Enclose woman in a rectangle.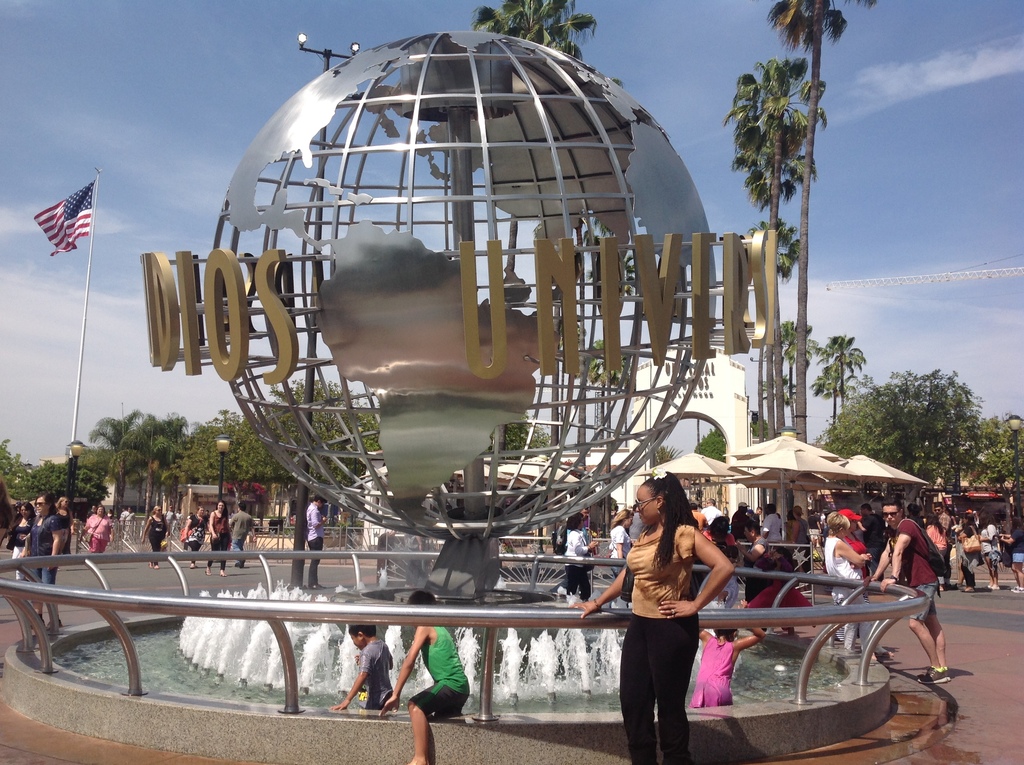
906, 503, 926, 532.
